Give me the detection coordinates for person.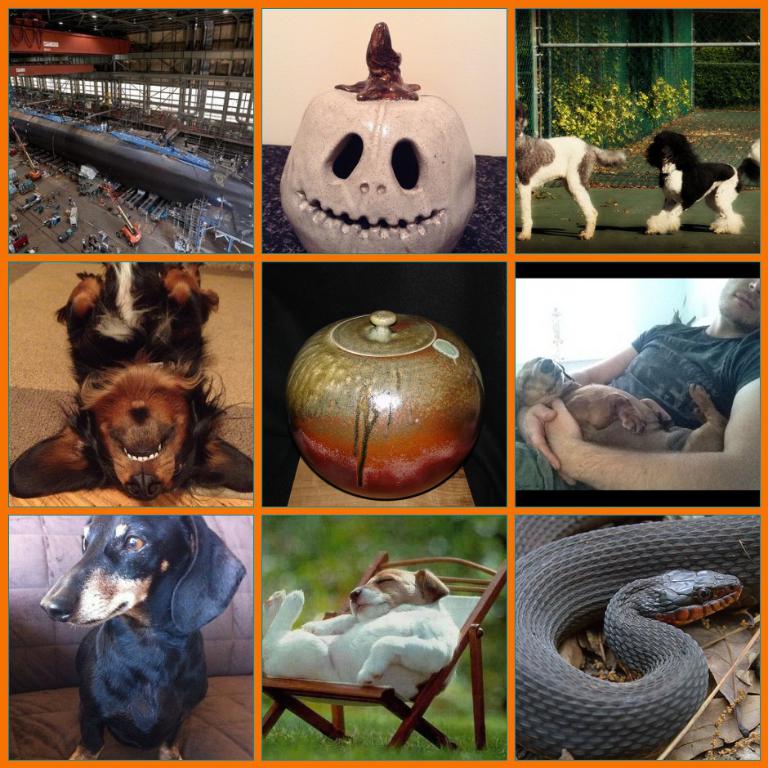
(511, 274, 759, 490).
